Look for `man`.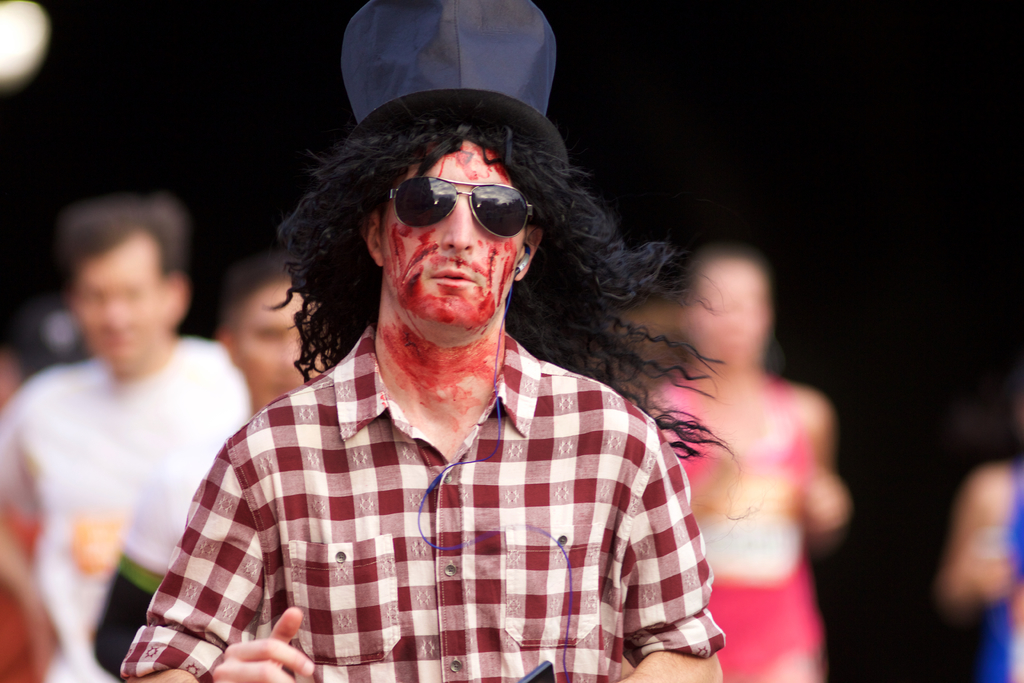
Found: 109/60/777/661.
